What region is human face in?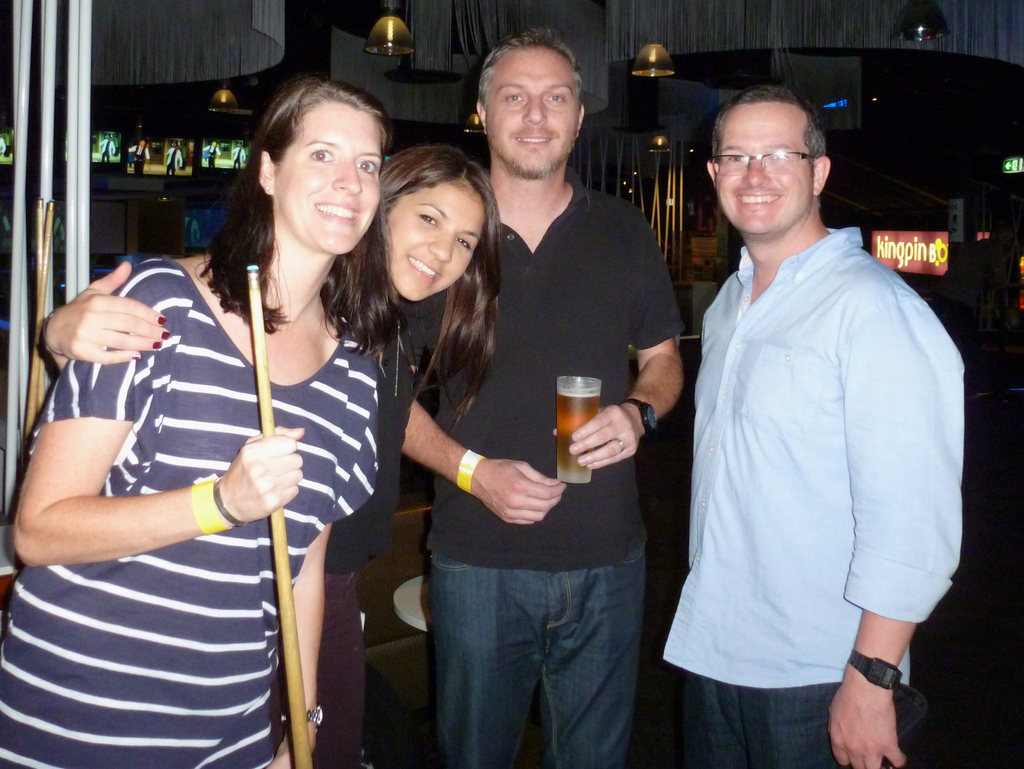
{"x1": 391, "y1": 181, "x2": 490, "y2": 302}.
